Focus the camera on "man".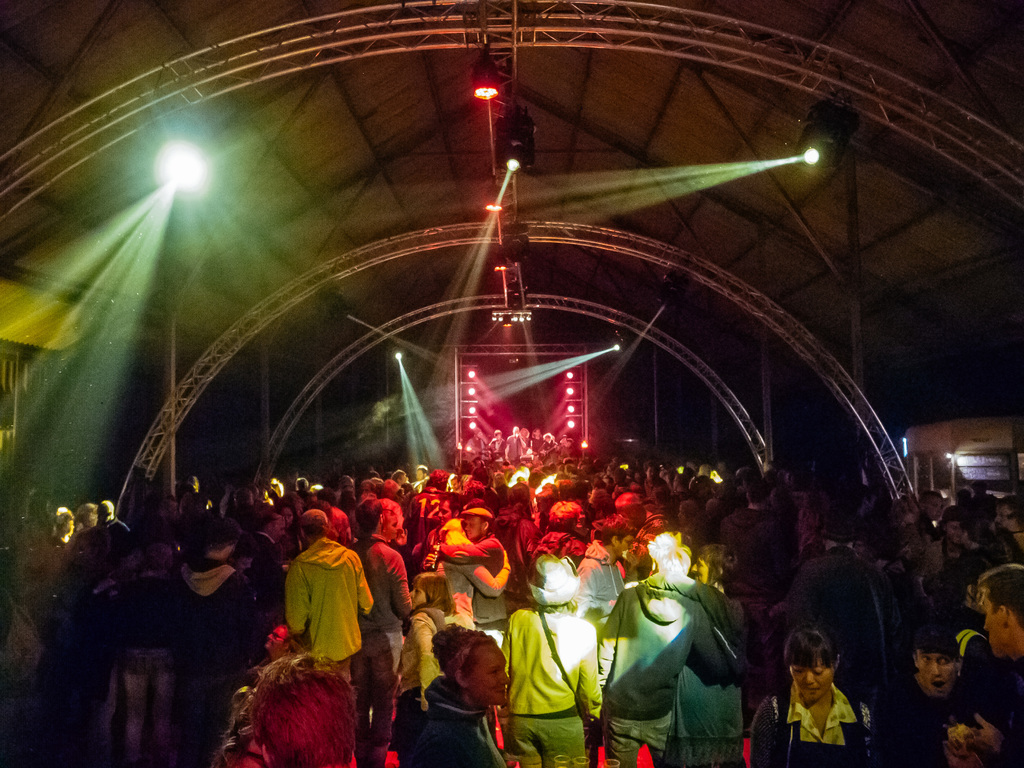
Focus region: BBox(433, 500, 503, 638).
